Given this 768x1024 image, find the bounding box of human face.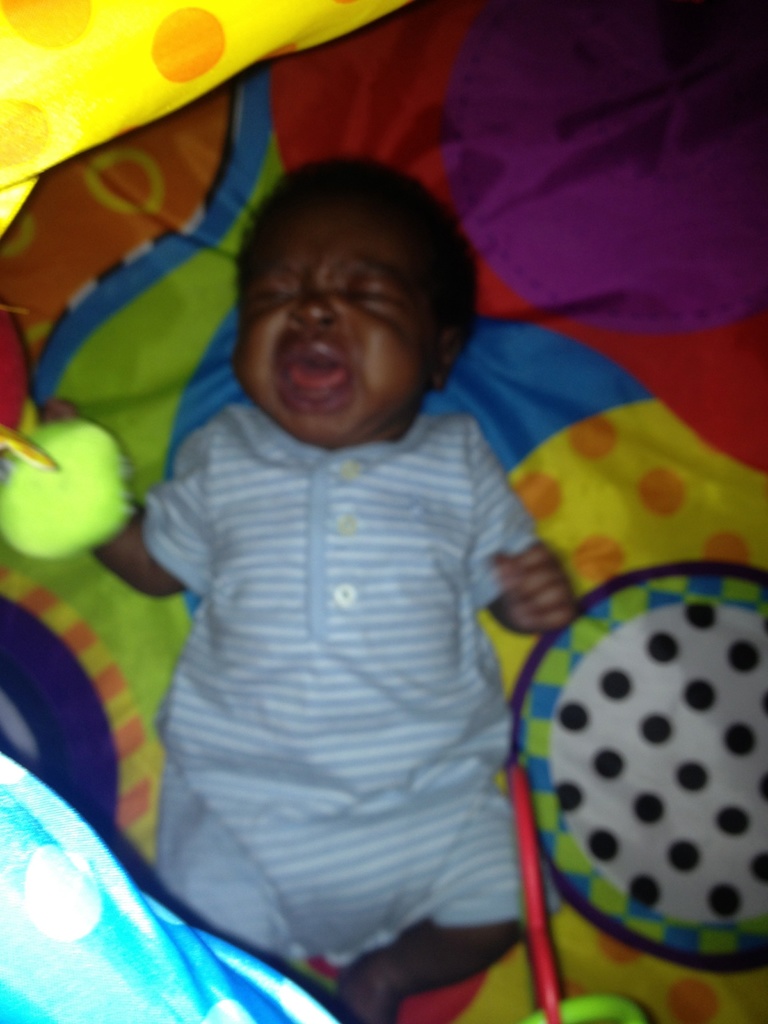
box=[230, 181, 436, 452].
